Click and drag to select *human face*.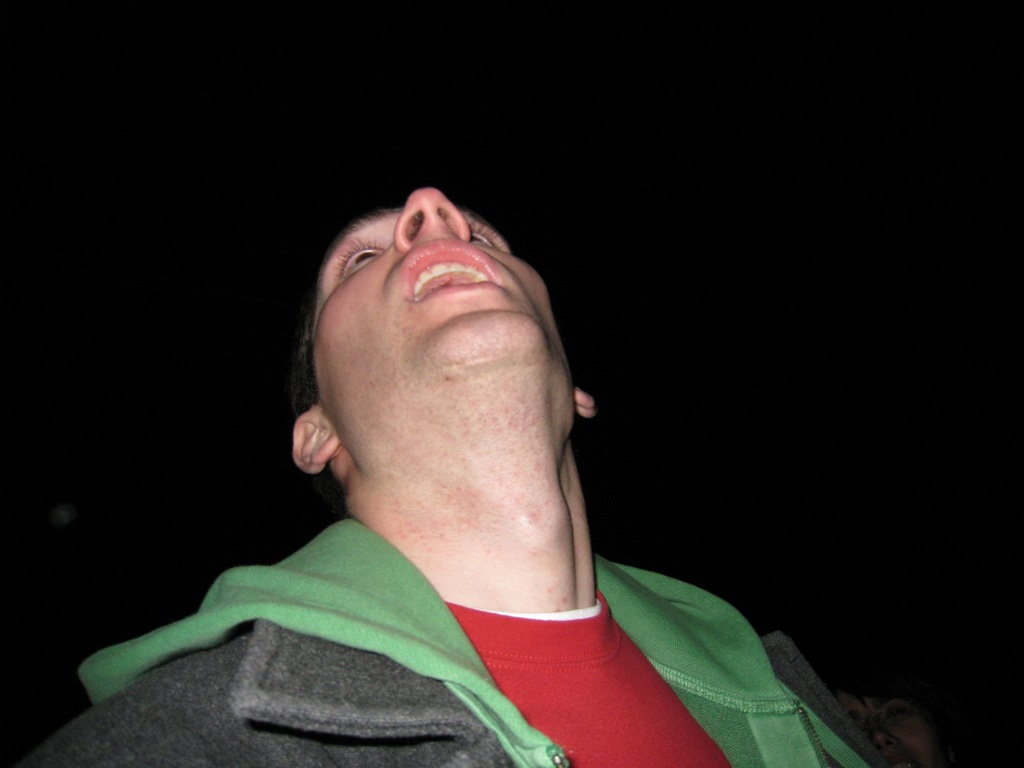
Selection: <region>308, 183, 573, 467</region>.
